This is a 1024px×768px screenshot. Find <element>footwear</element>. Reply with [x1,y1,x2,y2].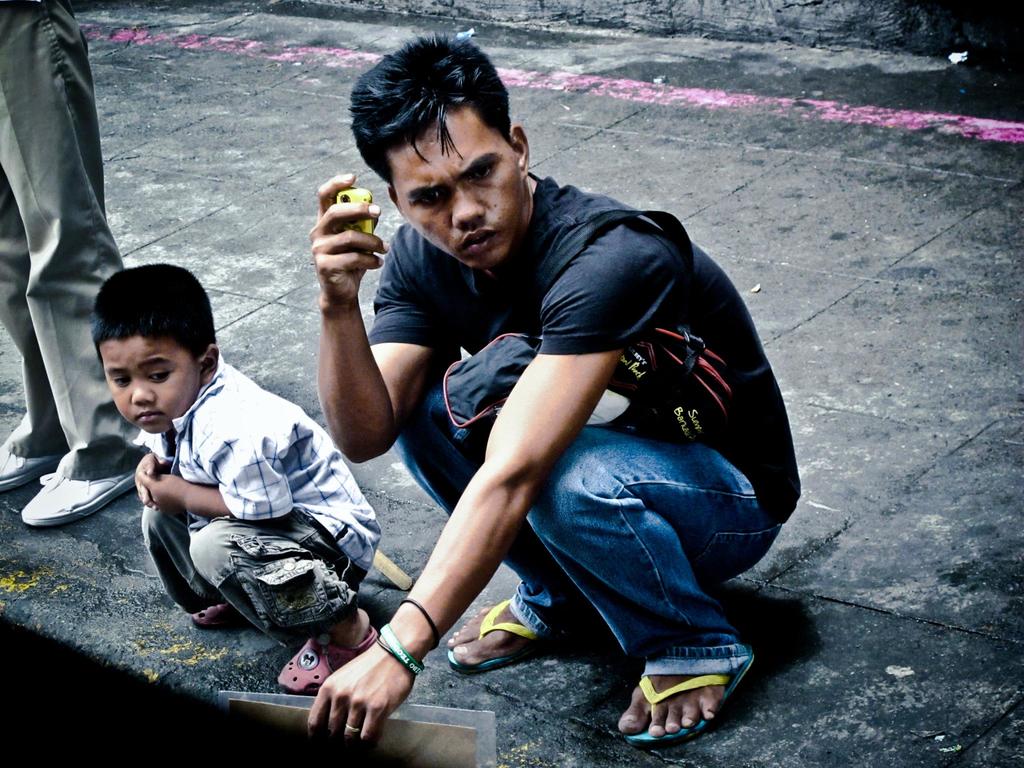
[17,462,137,529].
